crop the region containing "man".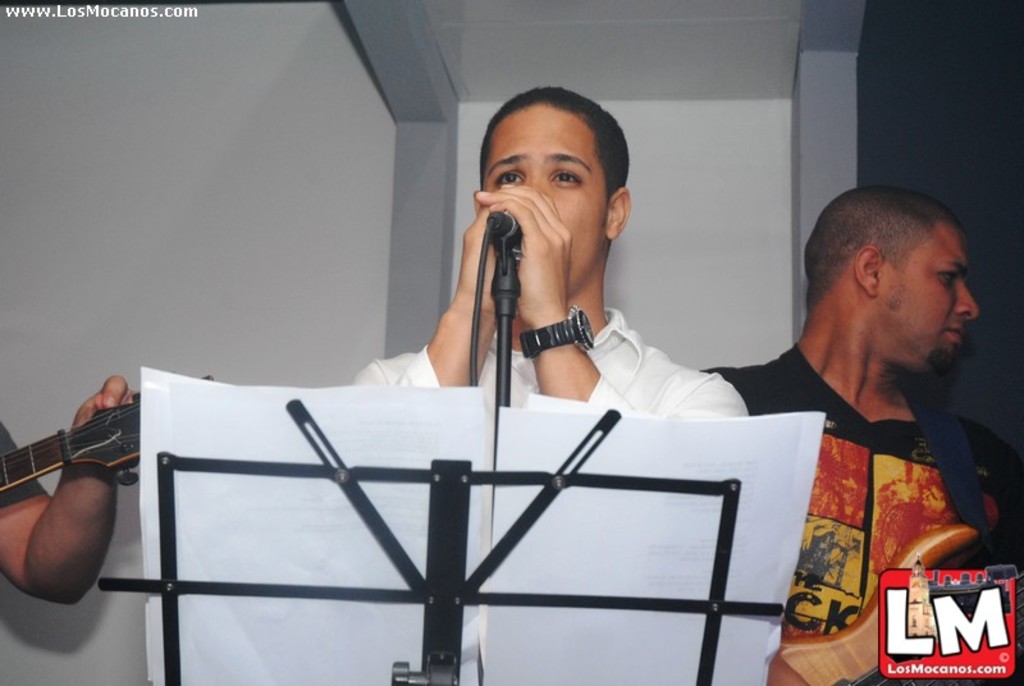
Crop region: BBox(690, 177, 1023, 610).
